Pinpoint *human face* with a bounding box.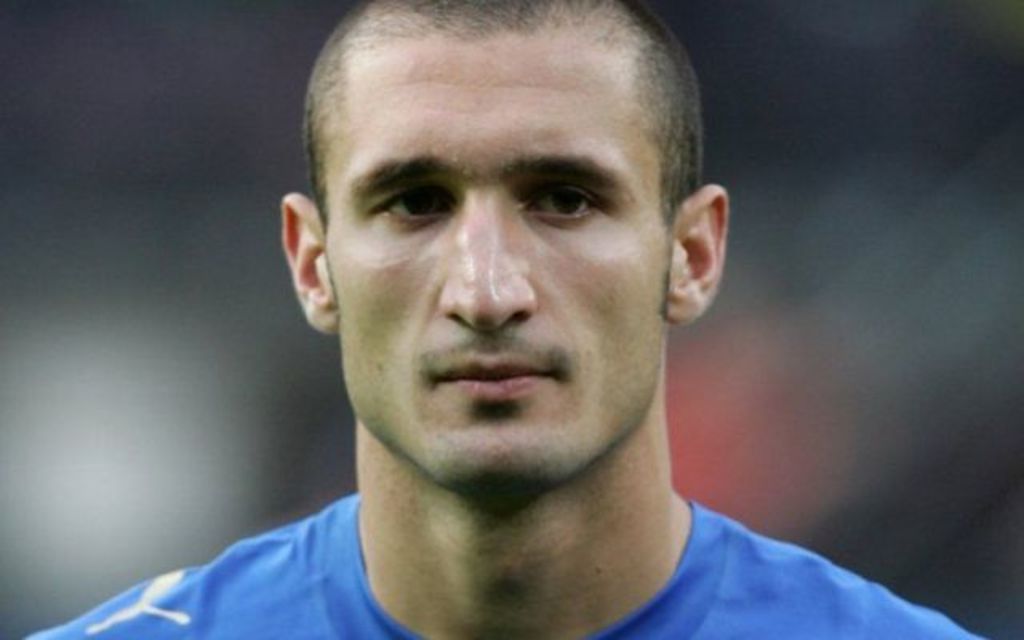
bbox(341, 43, 666, 486).
